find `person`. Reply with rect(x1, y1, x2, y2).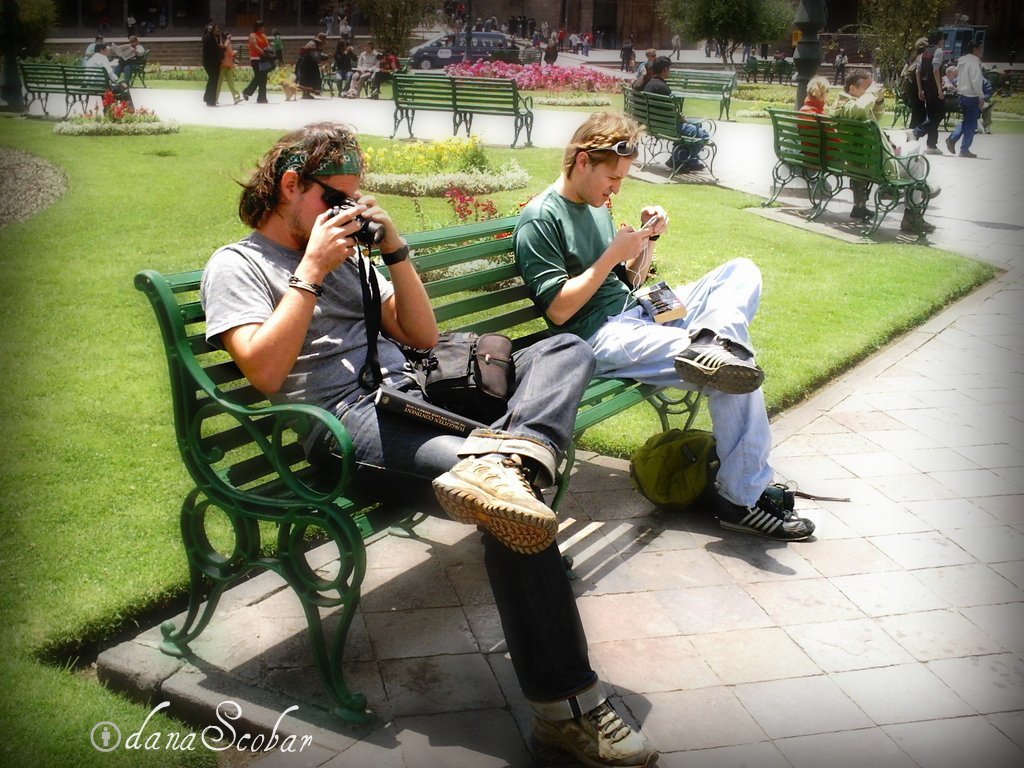
rect(509, 102, 818, 538).
